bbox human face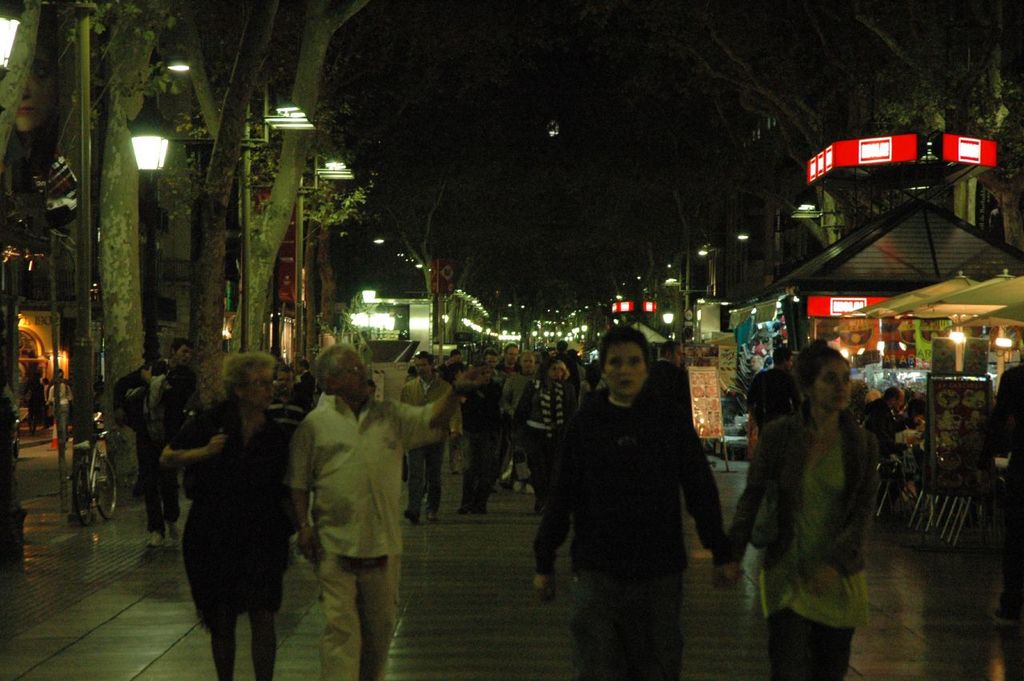
rect(174, 347, 192, 369)
